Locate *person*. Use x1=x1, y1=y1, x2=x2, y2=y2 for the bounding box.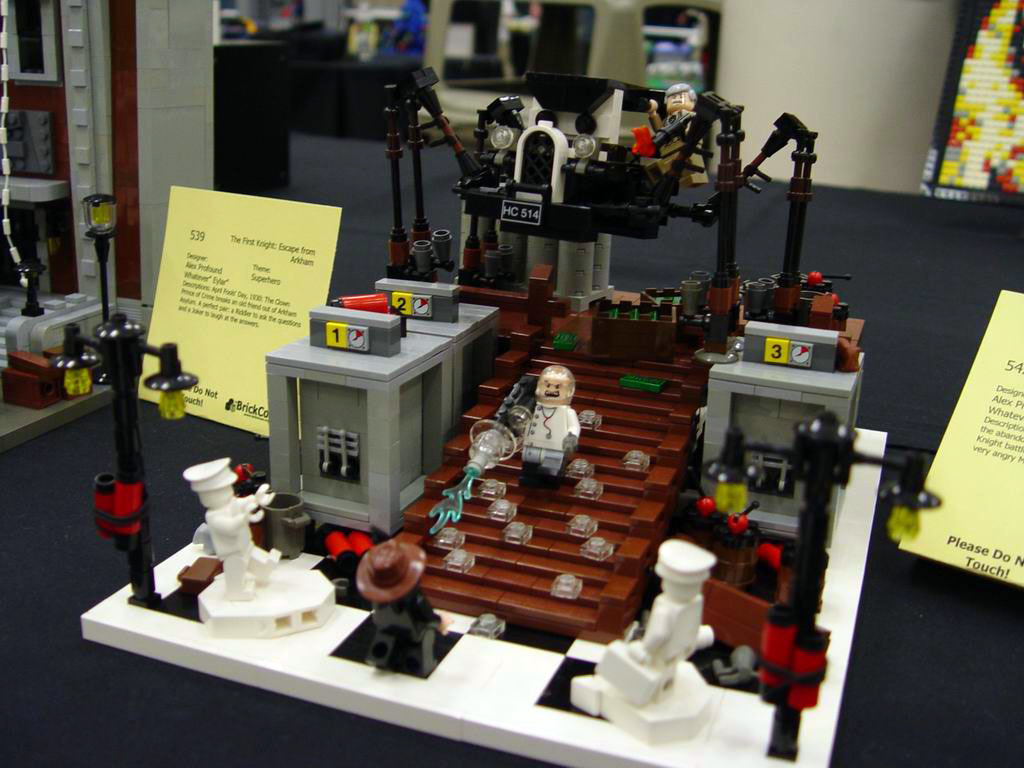
x1=595, y1=539, x2=719, y2=705.
